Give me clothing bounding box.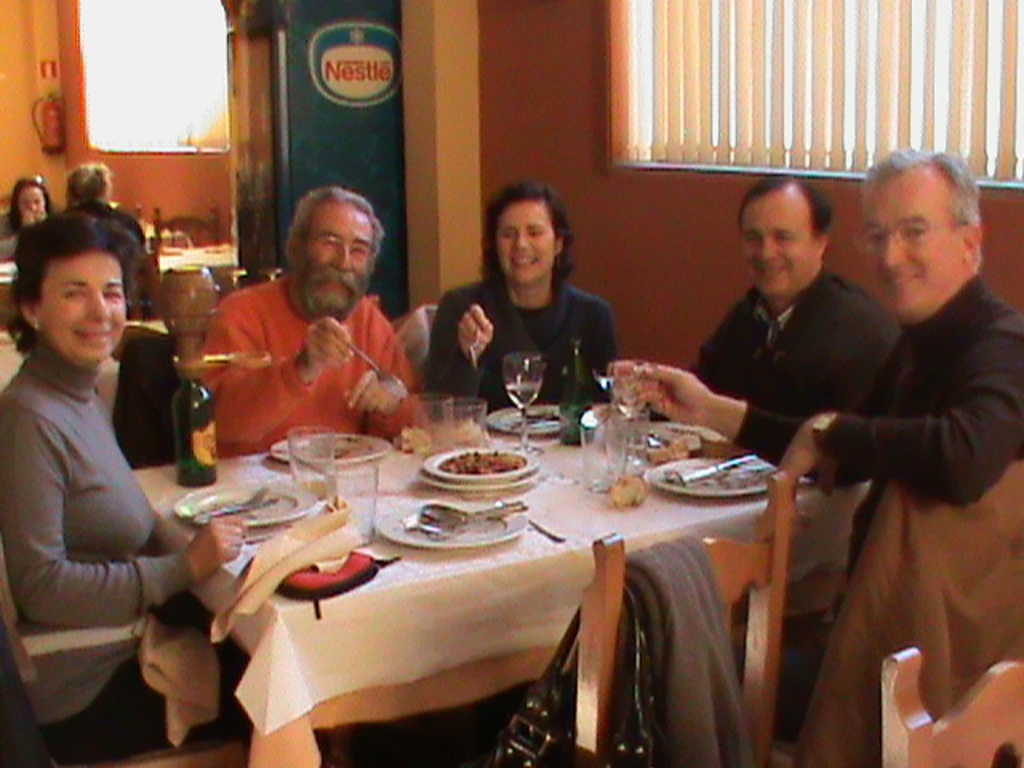
rect(794, 461, 1022, 766).
